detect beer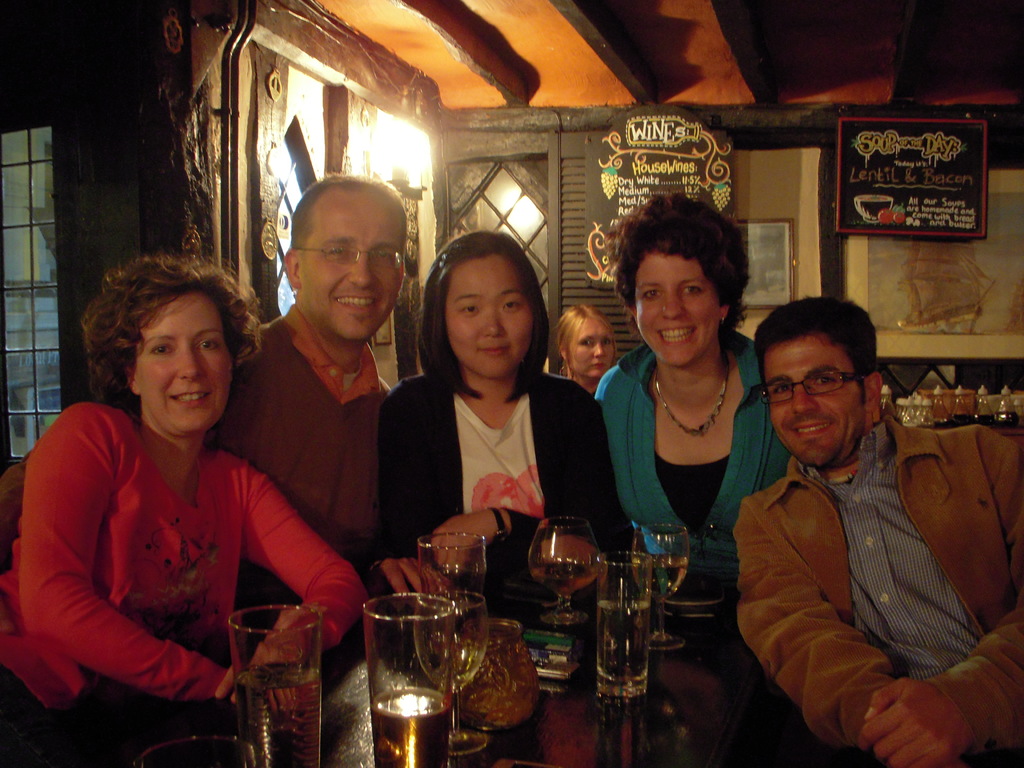
<region>529, 550, 598, 594</region>
